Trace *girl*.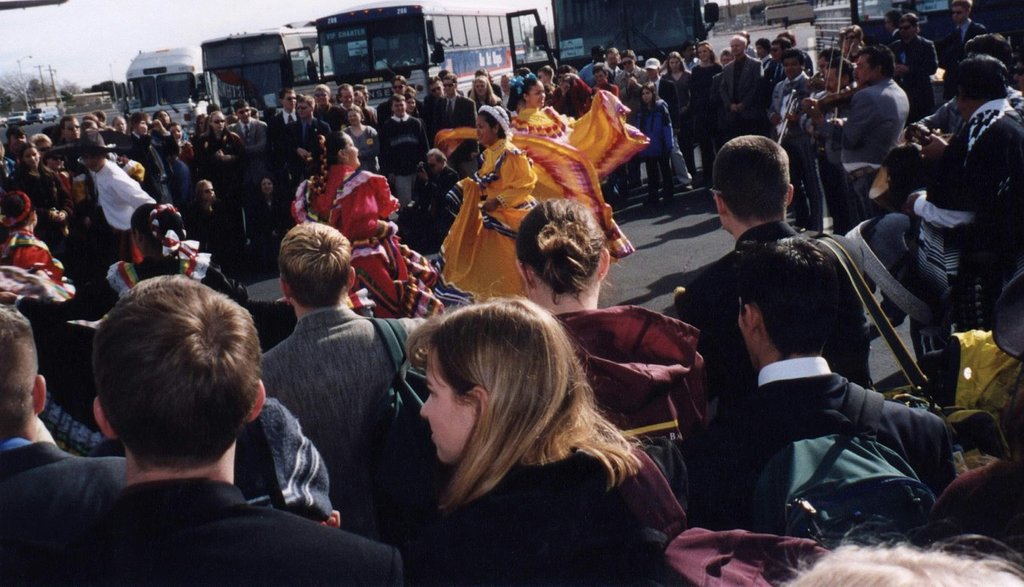
Traced to 508 75 647 263.
